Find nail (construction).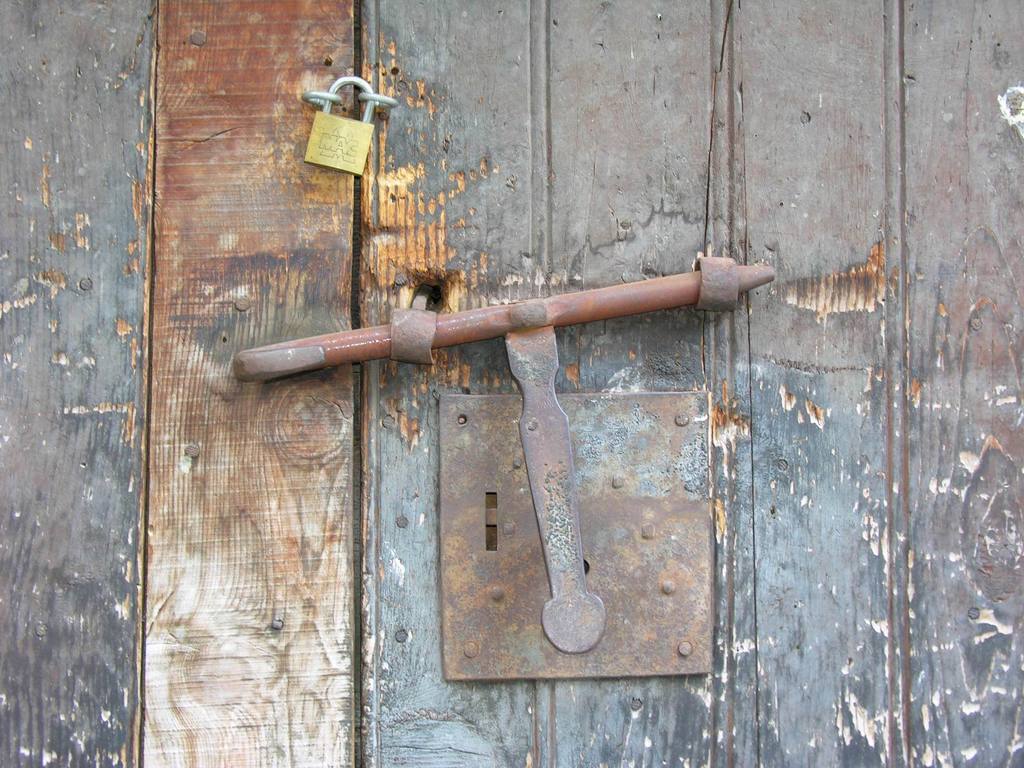
186/440/204/458.
